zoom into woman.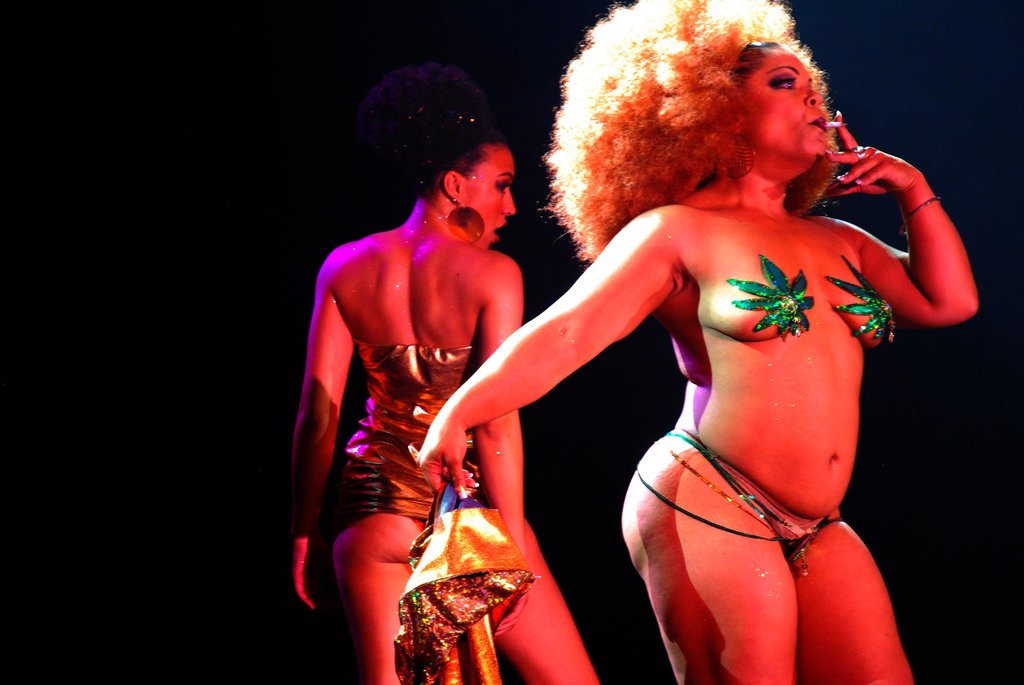
Zoom target: detection(451, 13, 957, 680).
